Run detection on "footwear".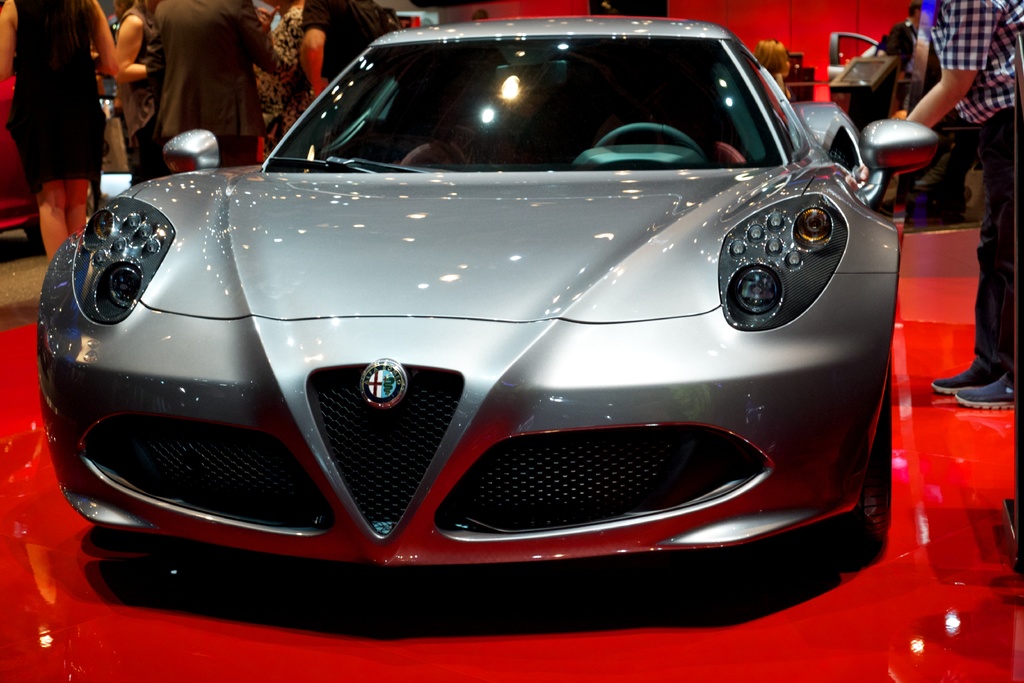
Result: (924, 355, 1008, 394).
